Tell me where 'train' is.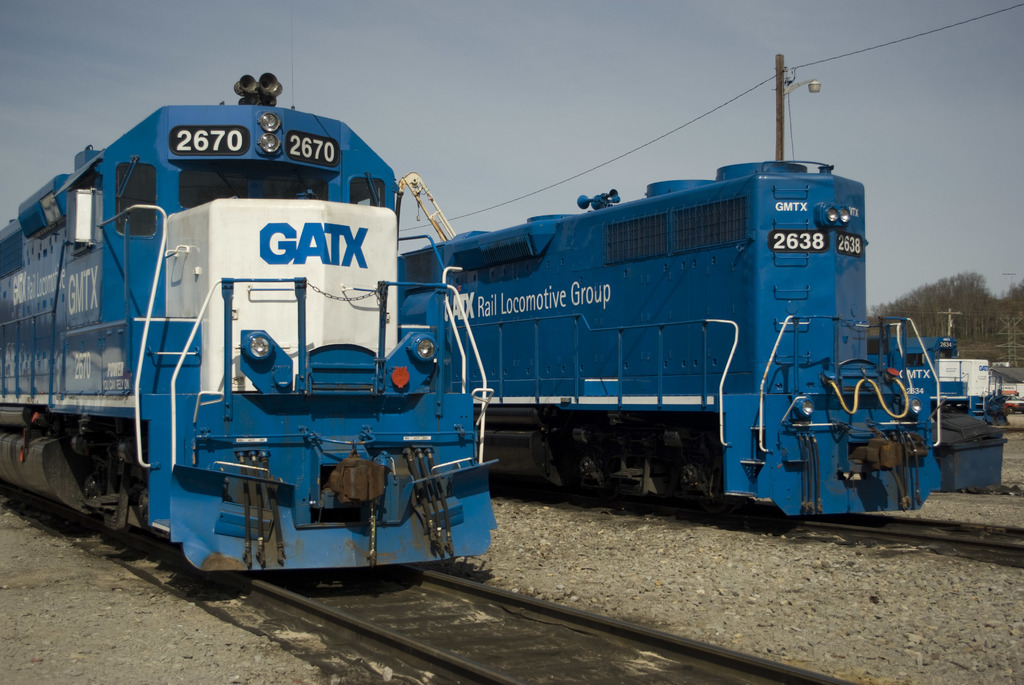
'train' is at 400 157 942 523.
